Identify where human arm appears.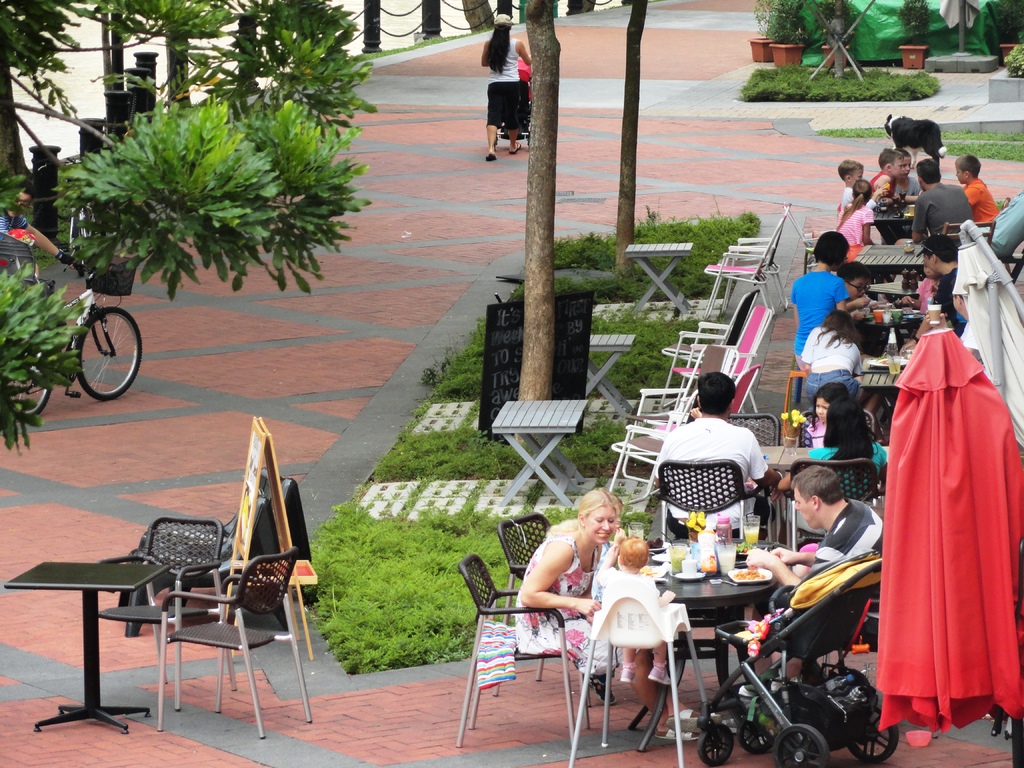
Appears at <bbox>898, 273, 952, 353</bbox>.
